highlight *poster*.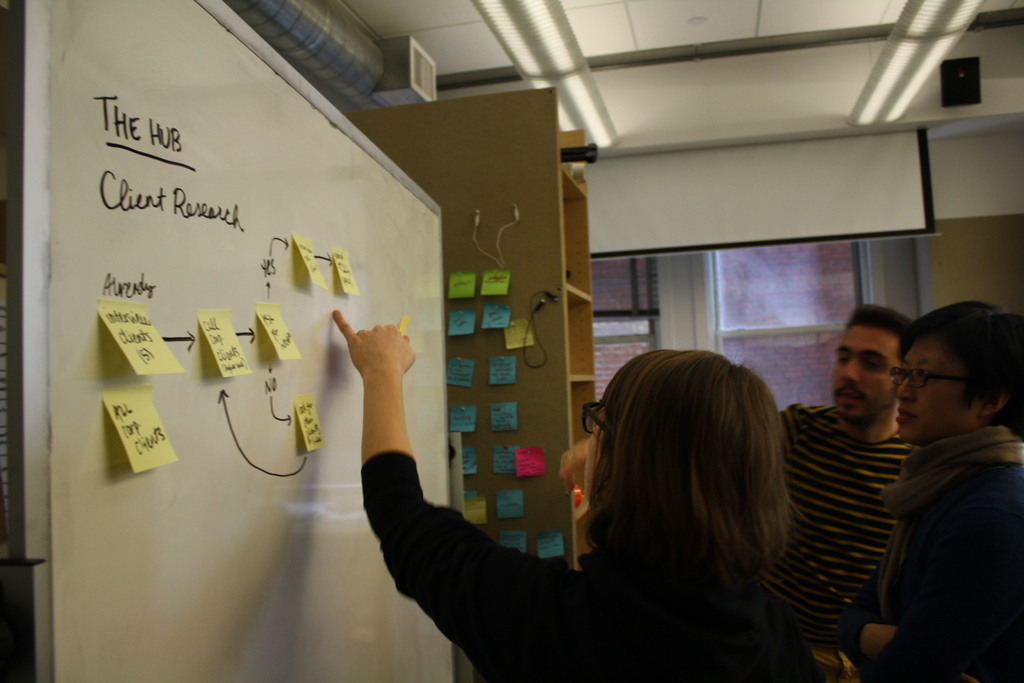
Highlighted region: x1=262, y1=304, x2=307, y2=359.
